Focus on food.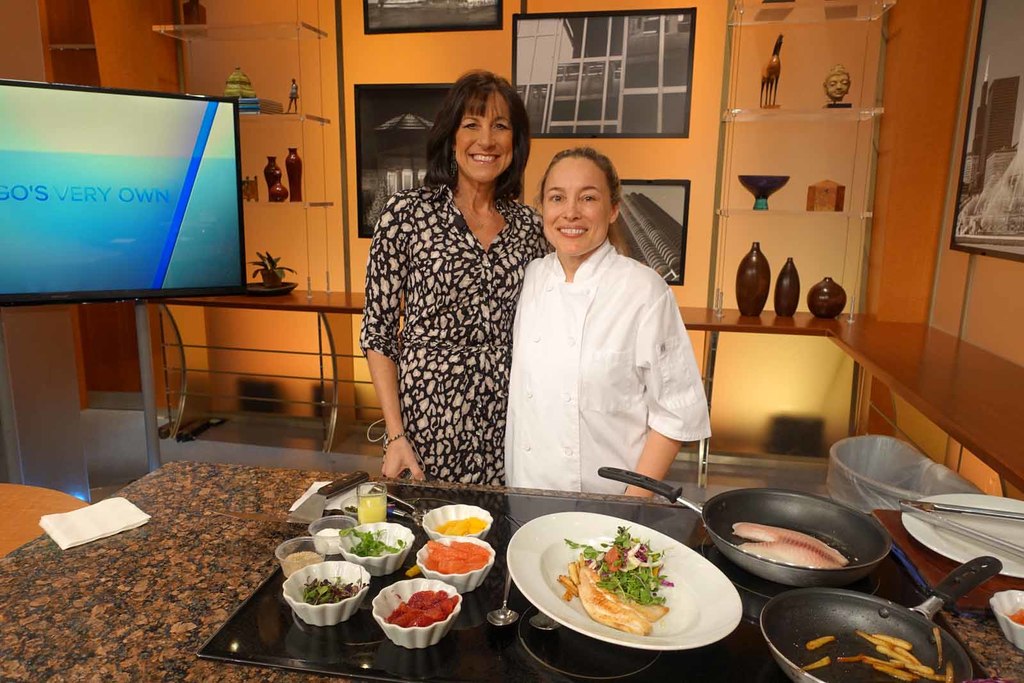
Focused at box(283, 551, 324, 575).
